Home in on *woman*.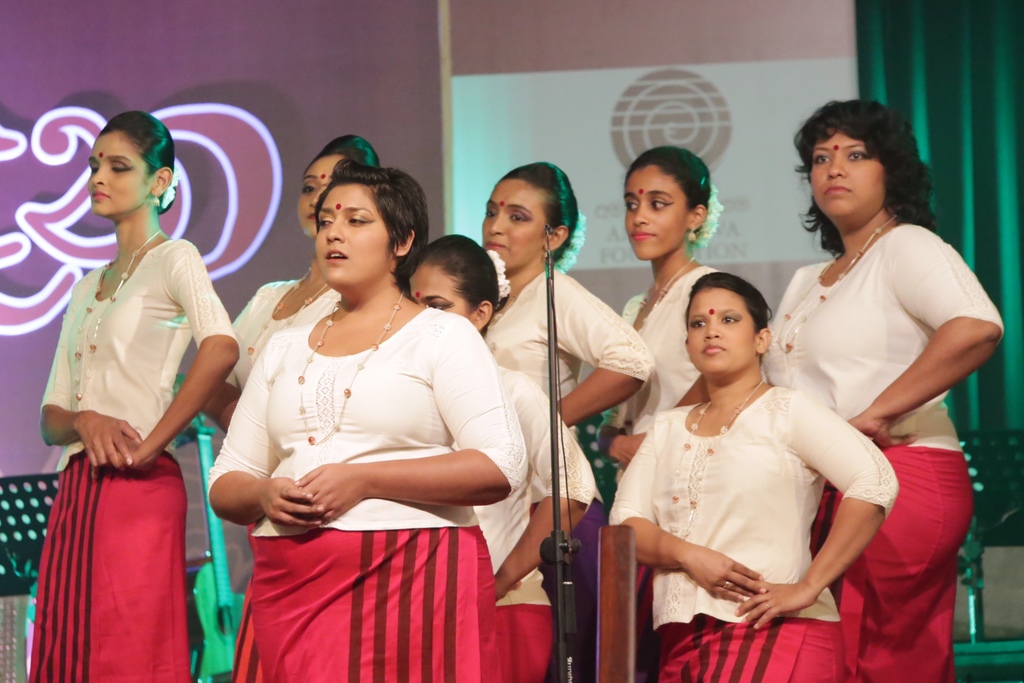
Homed in at x1=33, y1=109, x2=243, y2=682.
